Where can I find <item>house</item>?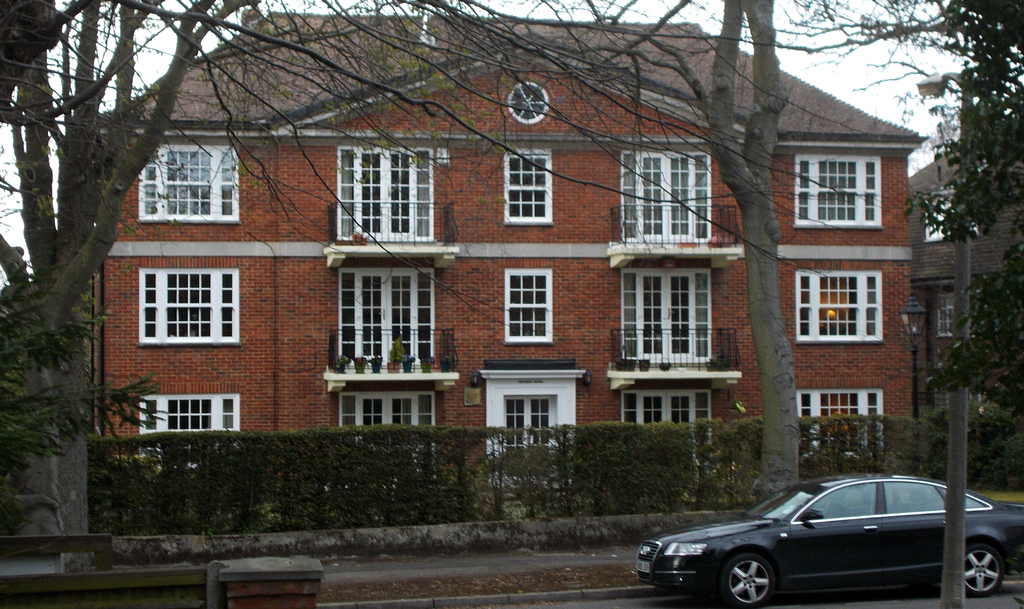
You can find it at 47, 3, 927, 567.
